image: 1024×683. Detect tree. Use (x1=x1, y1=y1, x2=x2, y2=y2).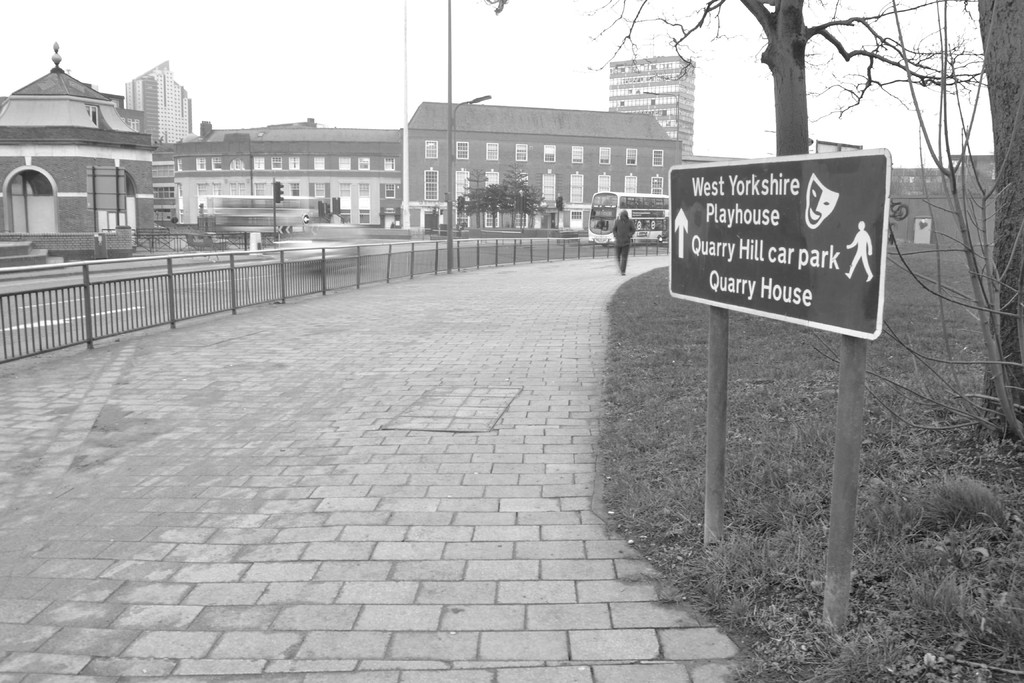
(x1=851, y1=0, x2=1023, y2=443).
